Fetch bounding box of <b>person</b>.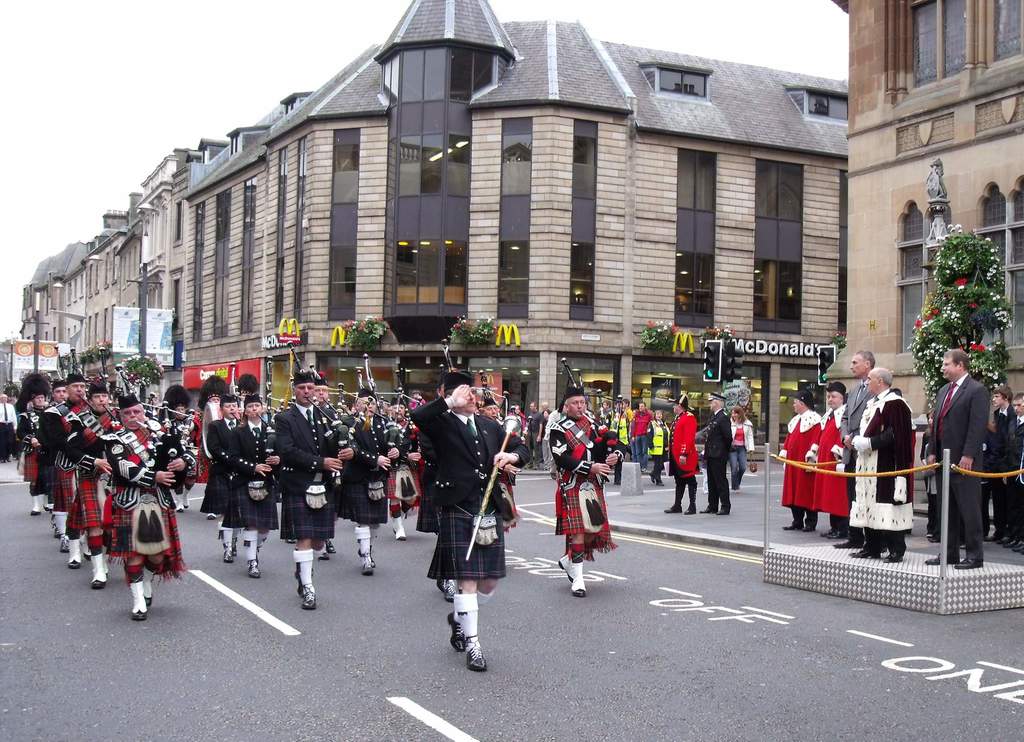
Bbox: bbox(701, 391, 731, 516).
